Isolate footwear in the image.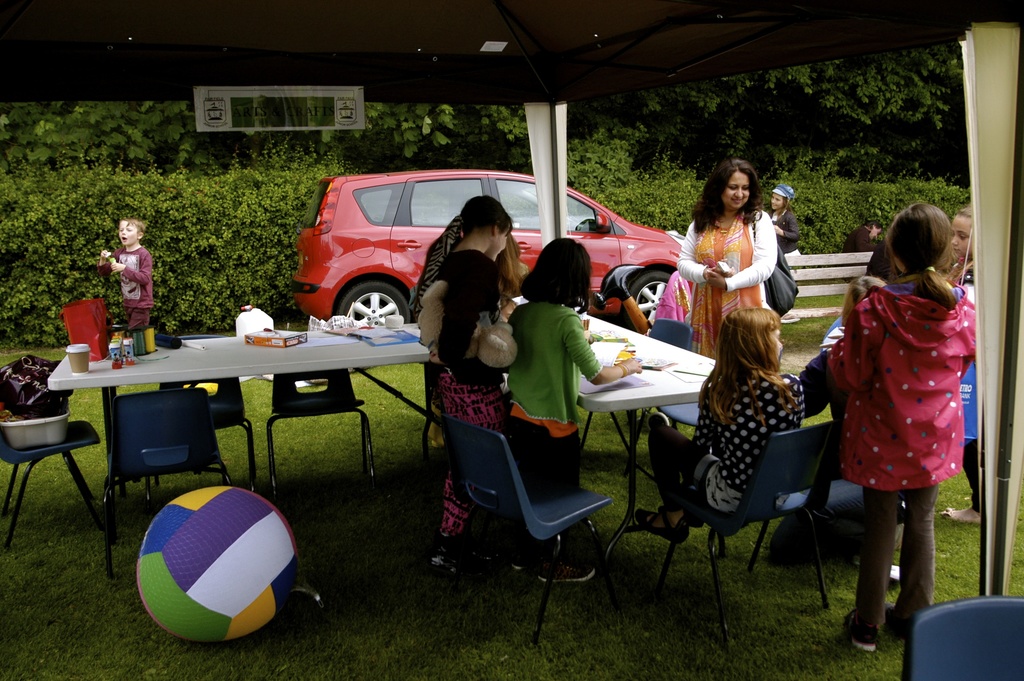
Isolated region: 668, 505, 704, 531.
